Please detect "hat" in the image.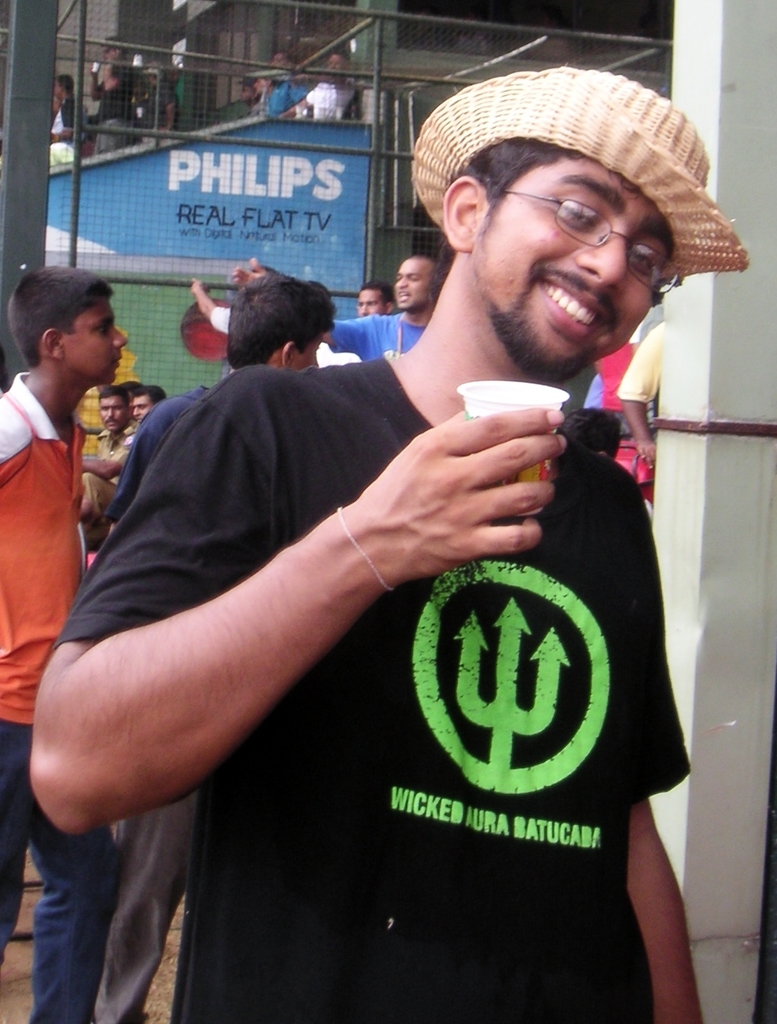
locate(413, 69, 747, 285).
